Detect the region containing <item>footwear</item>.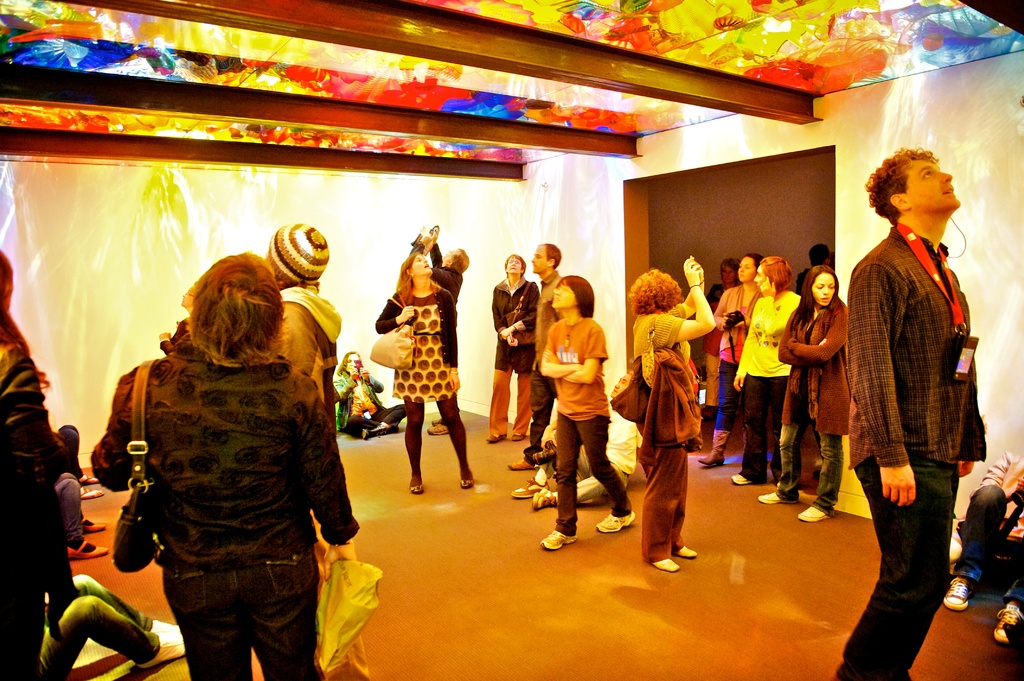
<box>431,423,447,433</box>.
